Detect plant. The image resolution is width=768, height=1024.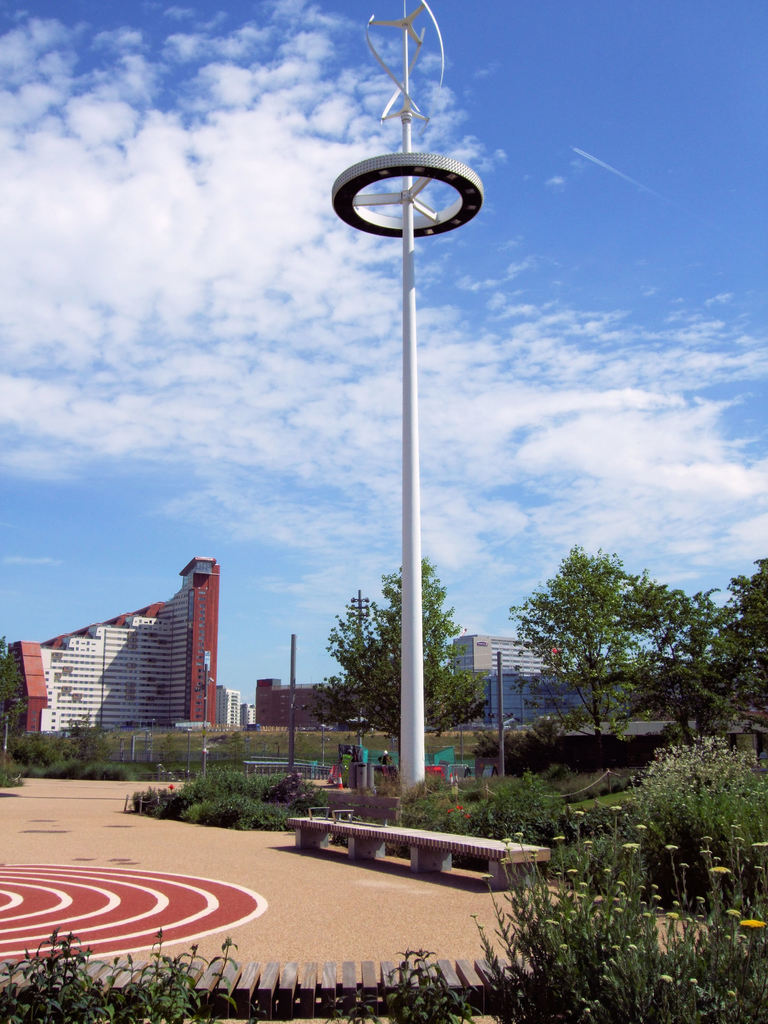
BBox(554, 736, 767, 902).
